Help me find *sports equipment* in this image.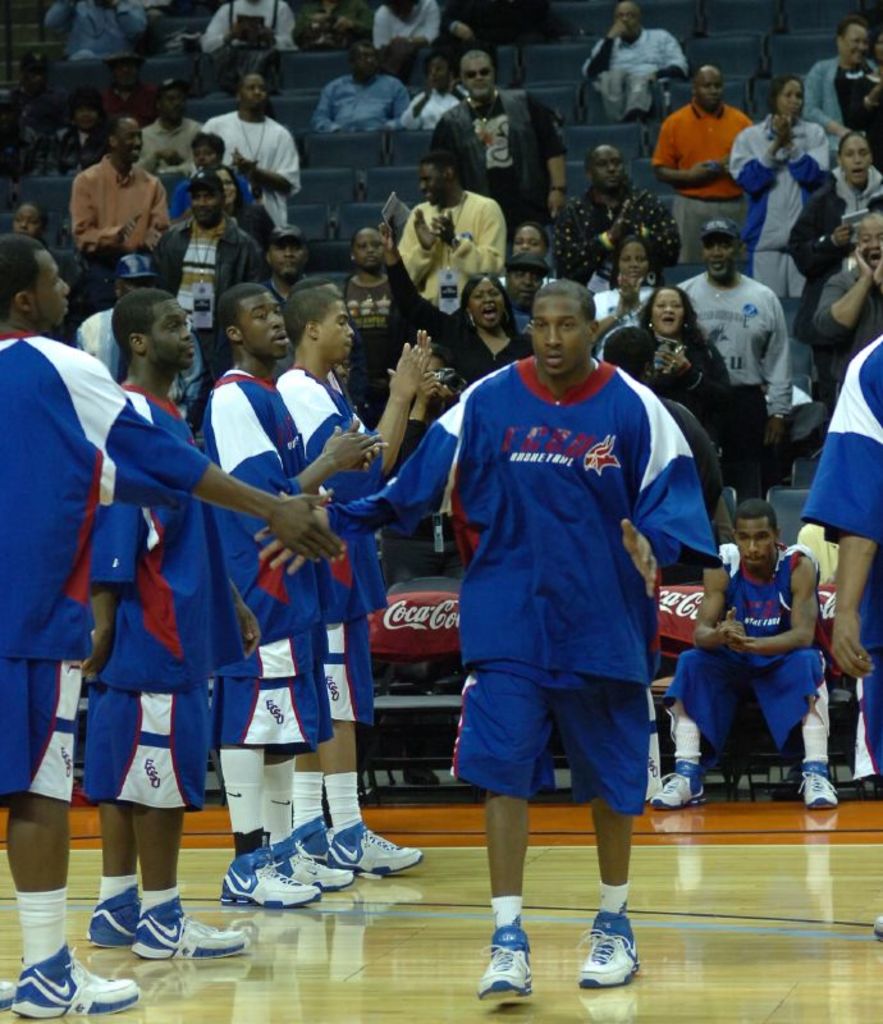
Found it: [477, 922, 535, 1001].
